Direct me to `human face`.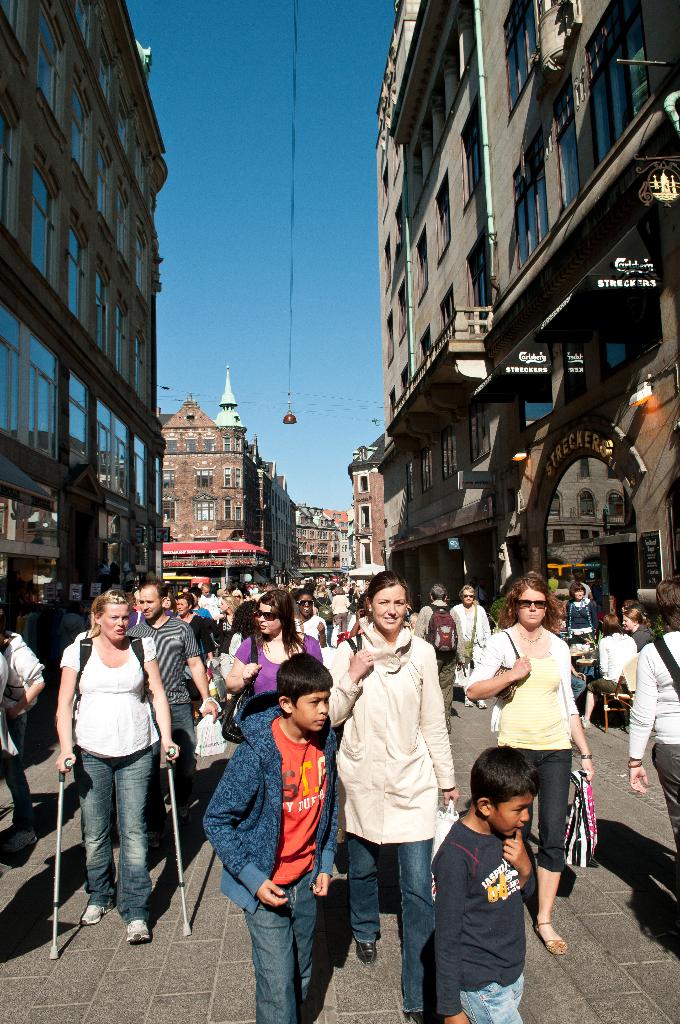
Direction: x1=258, y1=602, x2=280, y2=636.
